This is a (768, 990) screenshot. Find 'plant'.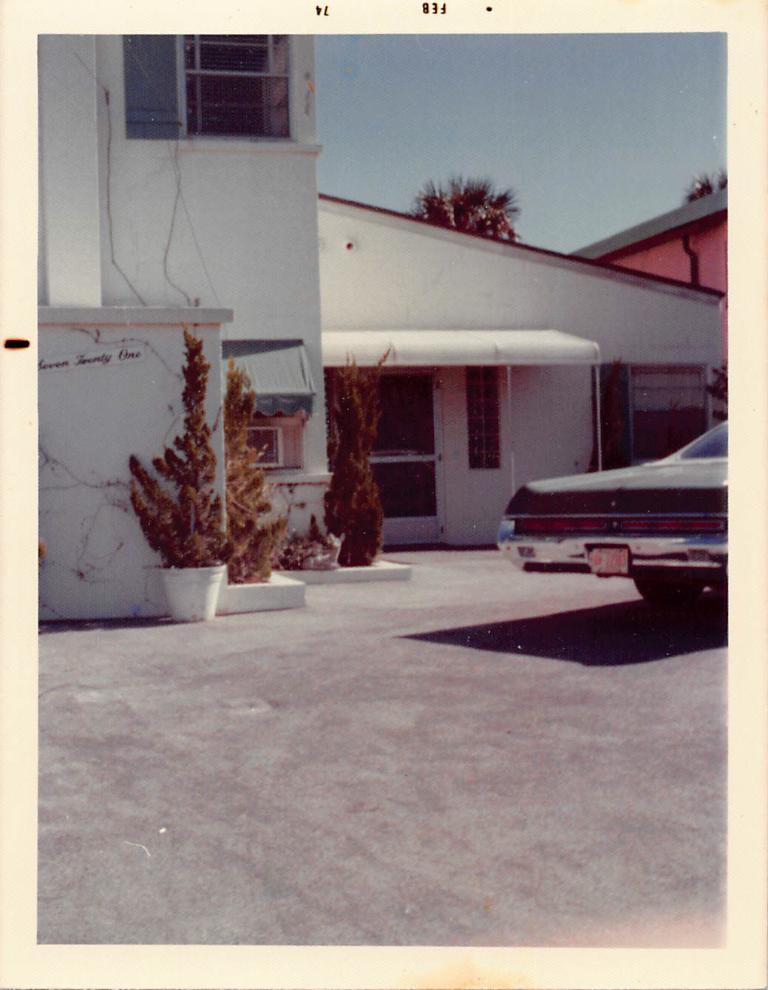
Bounding box: 126,318,231,566.
